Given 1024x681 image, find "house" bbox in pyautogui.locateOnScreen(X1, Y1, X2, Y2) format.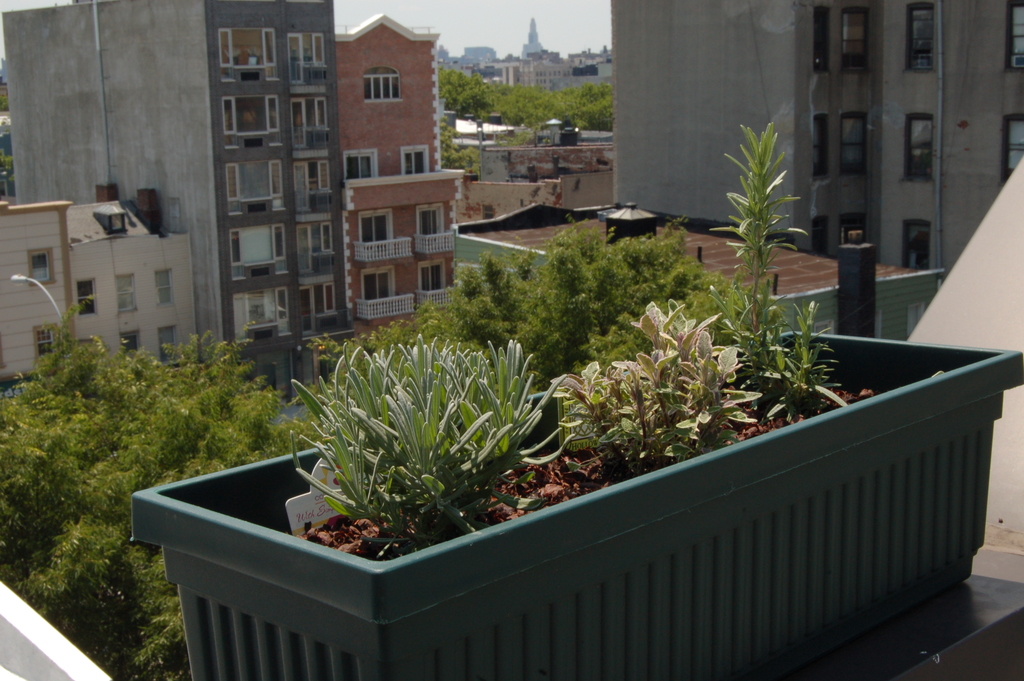
pyautogui.locateOnScreen(0, 199, 74, 381).
